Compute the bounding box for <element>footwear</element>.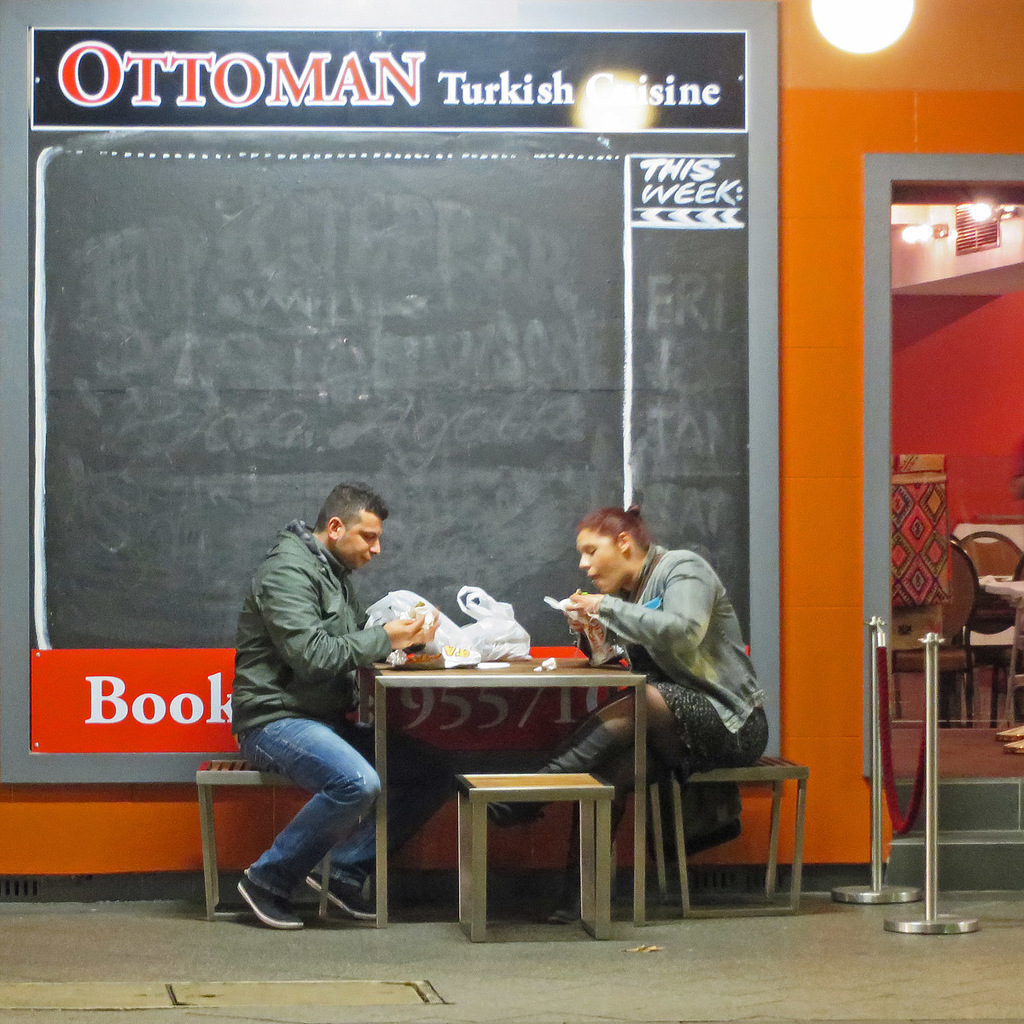
<region>298, 874, 379, 917</region>.
